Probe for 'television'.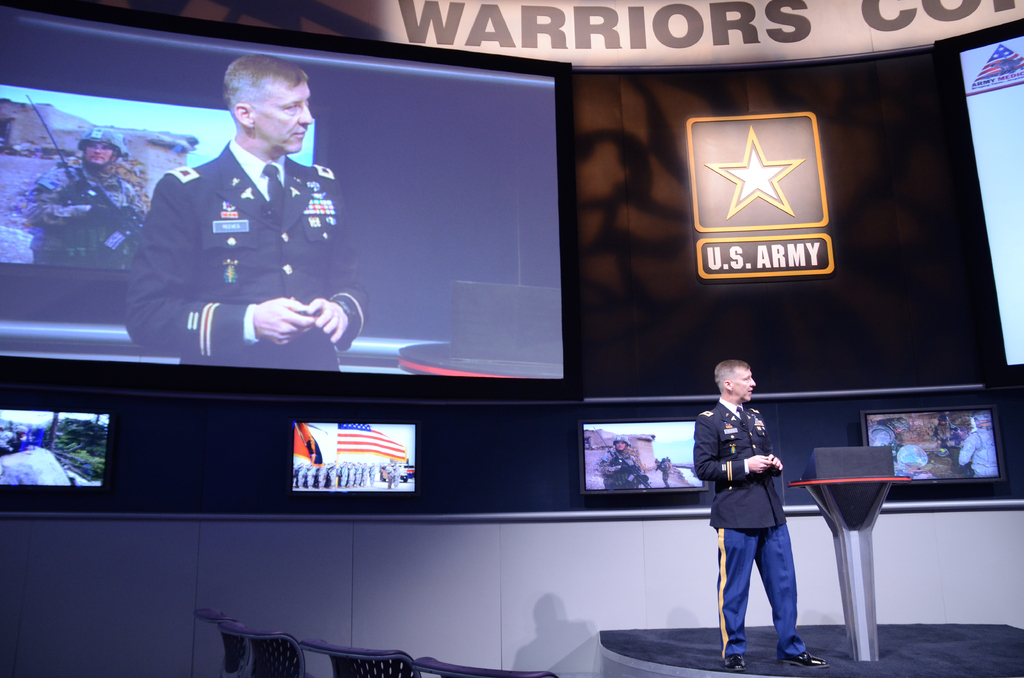
Probe result: l=0, t=0, r=582, b=403.
